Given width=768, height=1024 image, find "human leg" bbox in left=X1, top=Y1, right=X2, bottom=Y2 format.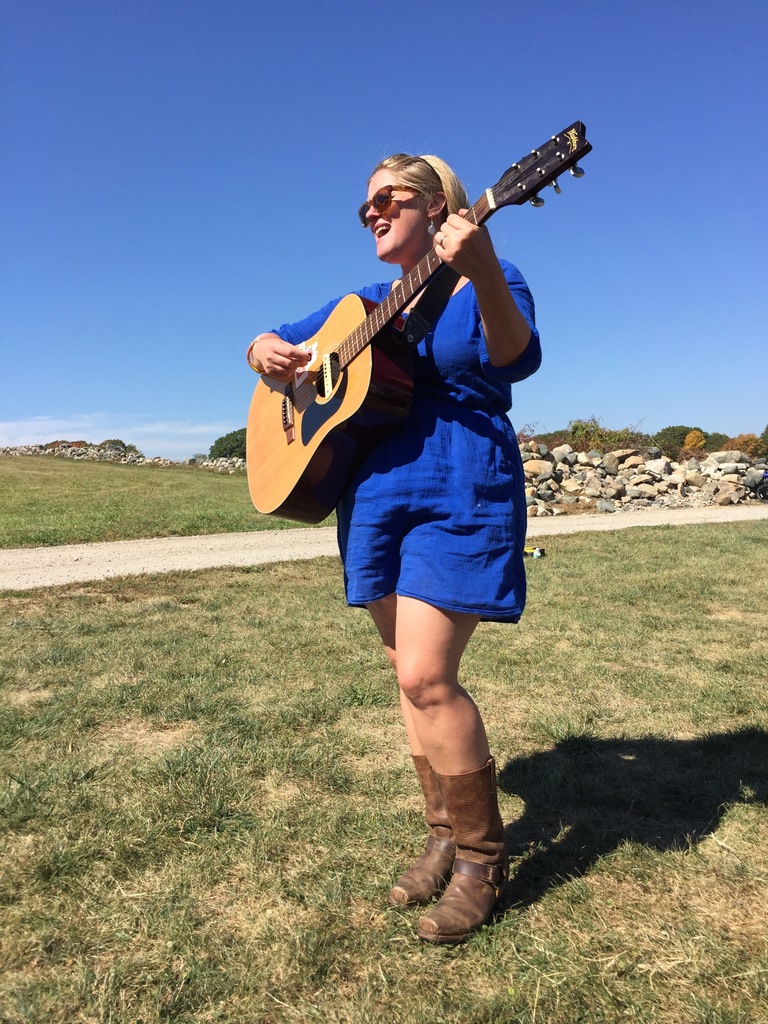
left=394, top=492, right=525, bottom=941.
